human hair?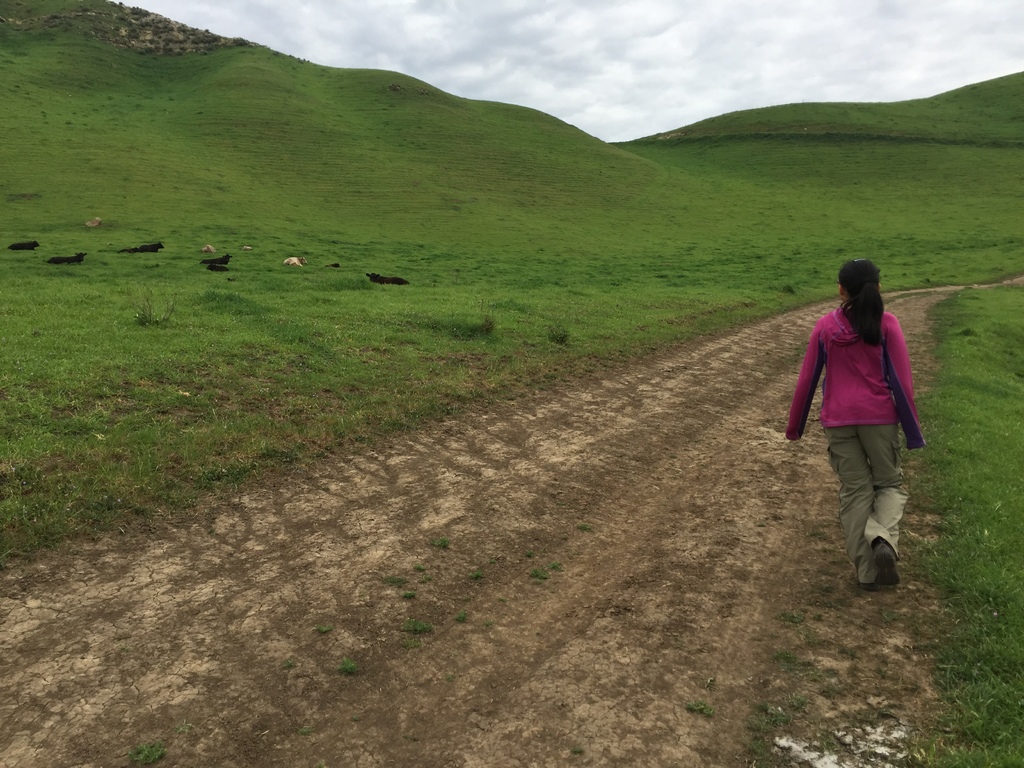
pyautogui.locateOnScreen(824, 254, 901, 346)
